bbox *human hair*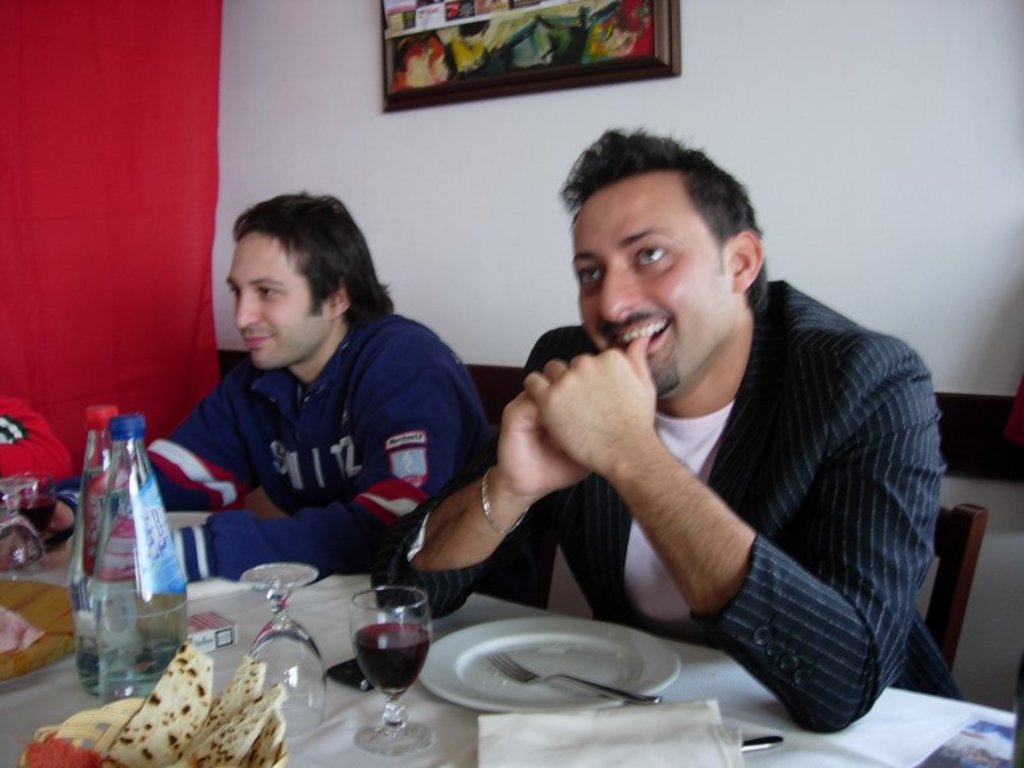
x1=564 y1=125 x2=769 y2=310
